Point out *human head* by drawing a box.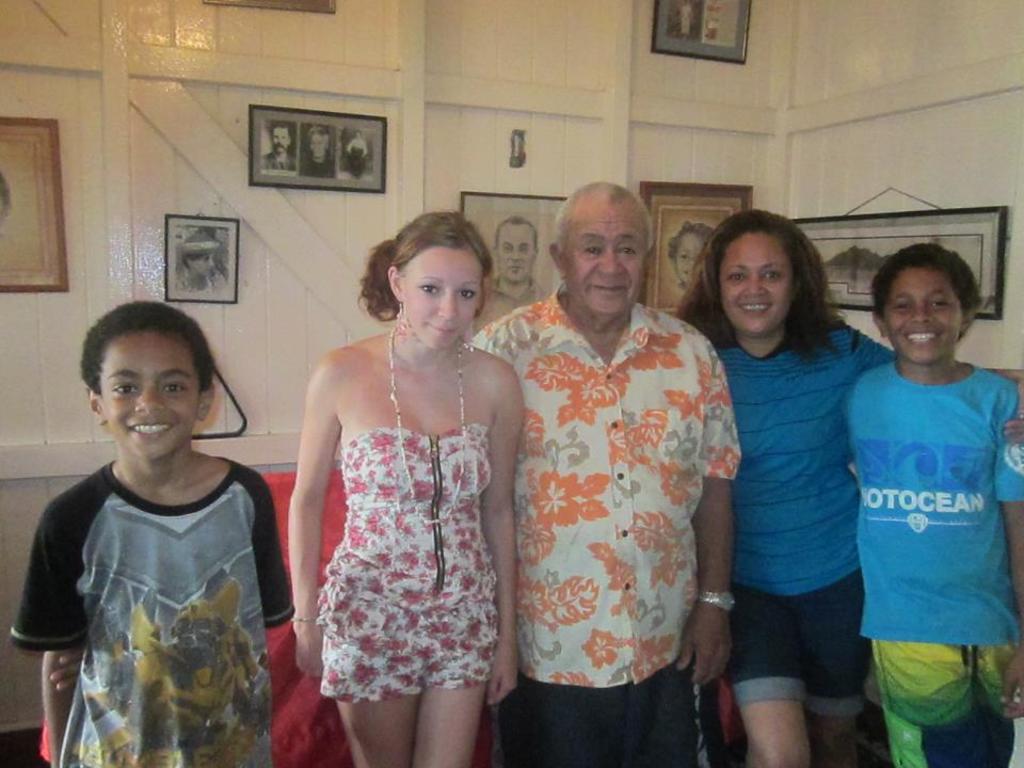
pyautogui.locateOnScreen(358, 204, 483, 348).
